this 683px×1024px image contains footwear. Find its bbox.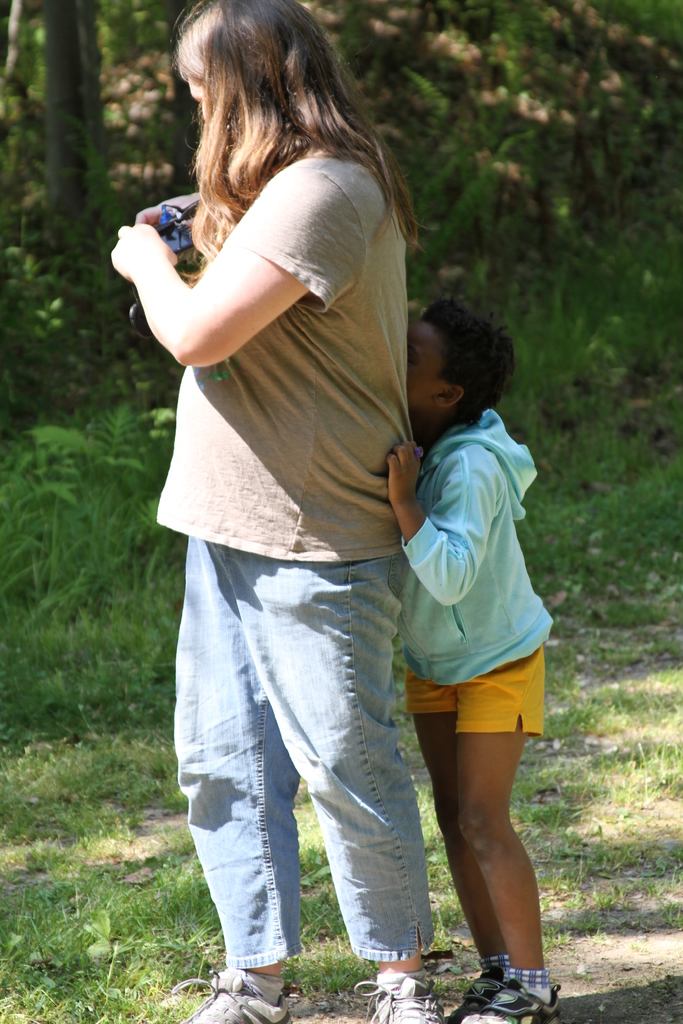
l=352, t=975, r=444, b=1023.
